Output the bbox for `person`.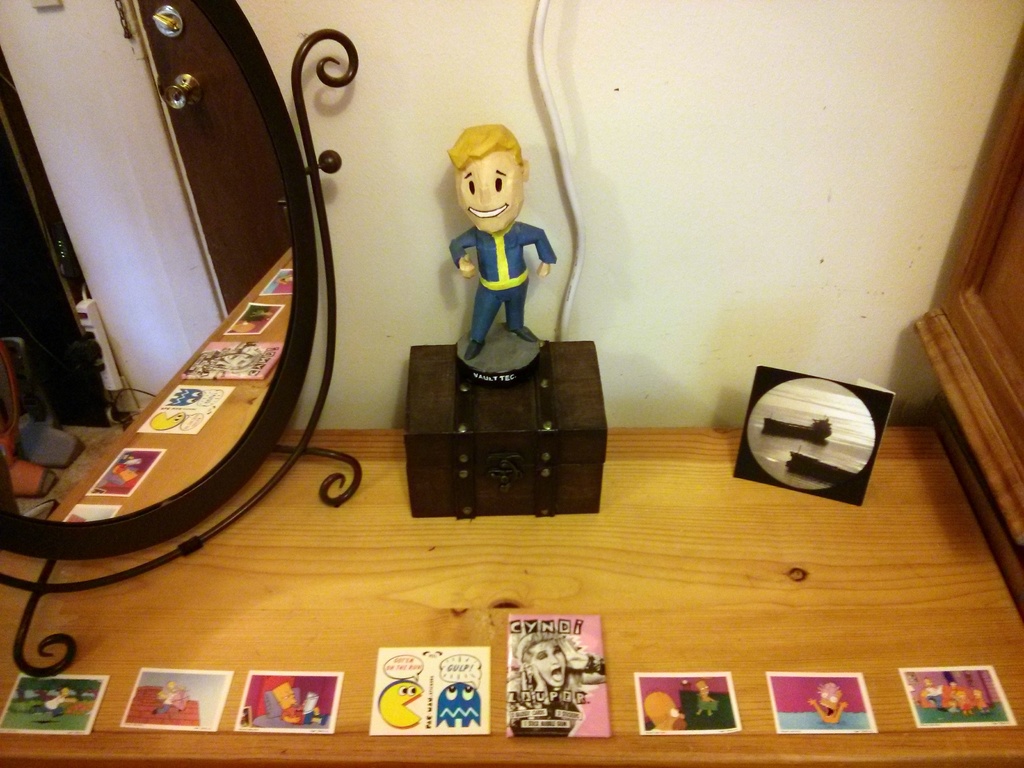
select_region(452, 130, 557, 368).
